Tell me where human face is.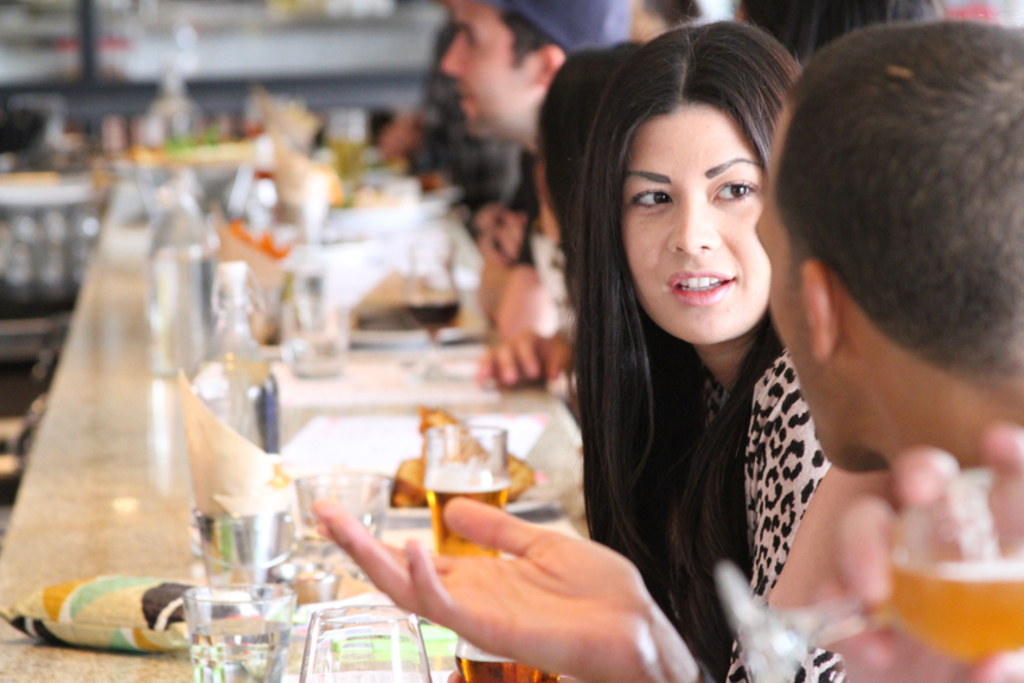
human face is at <region>444, 0, 538, 135</region>.
